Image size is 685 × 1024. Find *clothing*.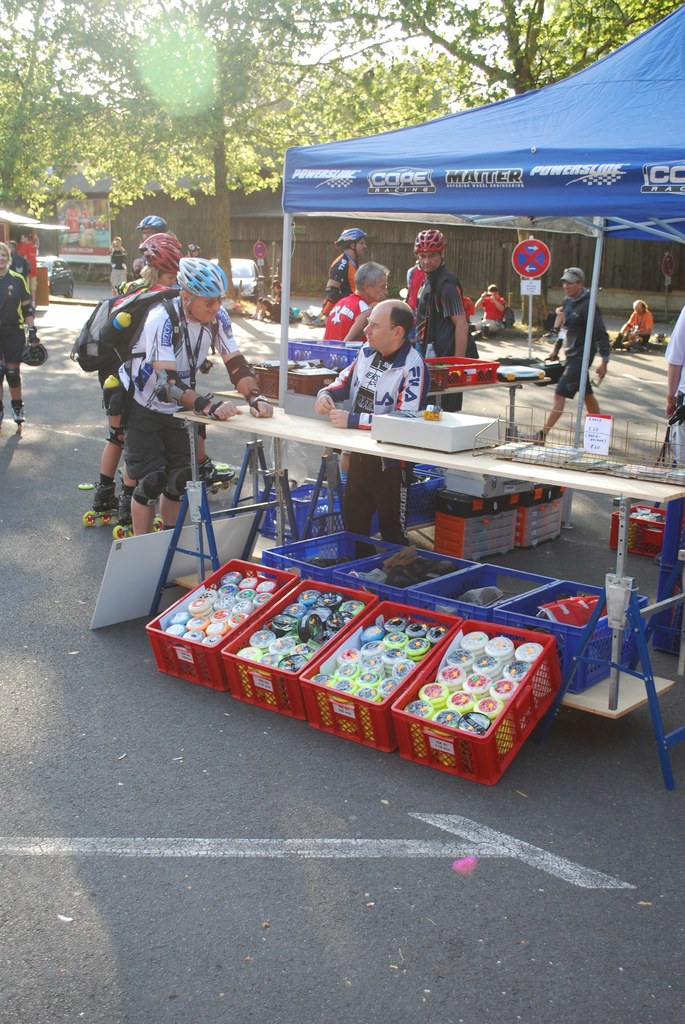
[663, 256, 676, 287].
